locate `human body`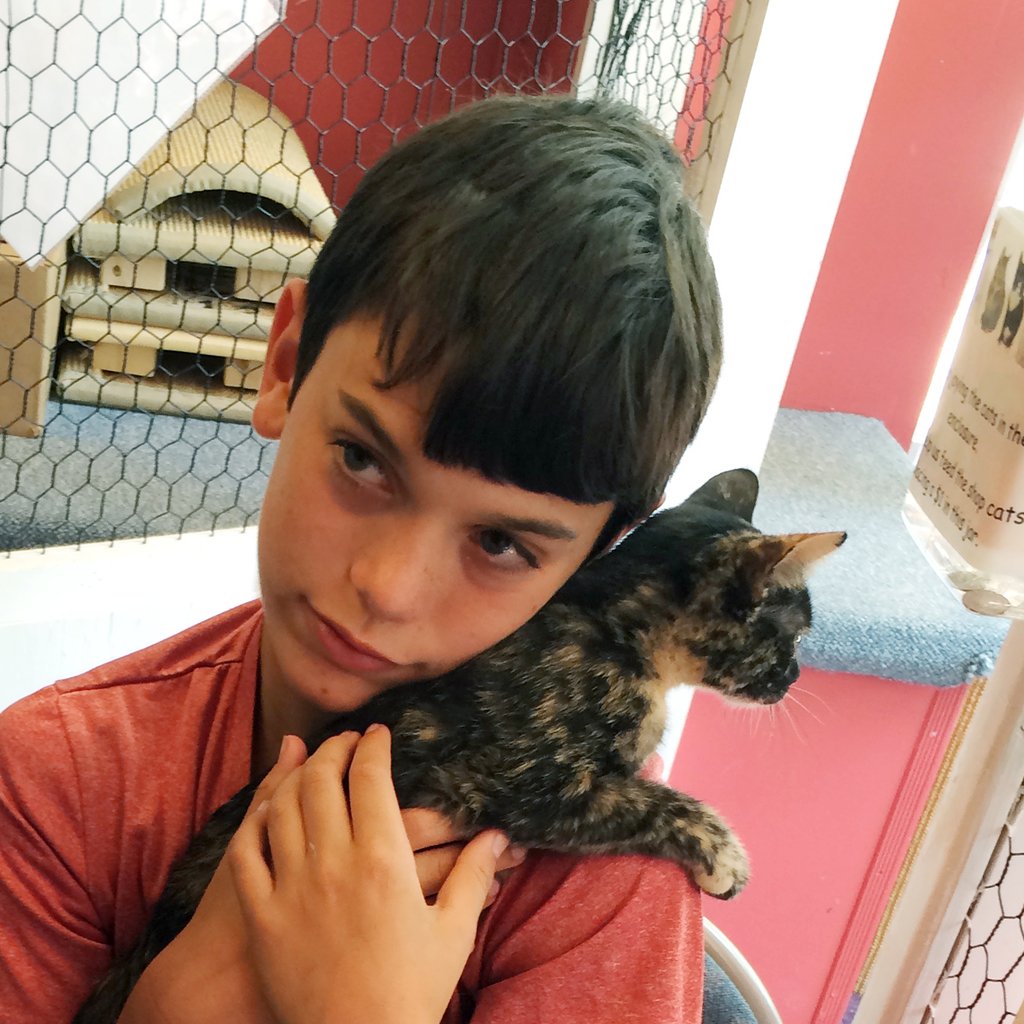
bbox(0, 86, 700, 1023)
